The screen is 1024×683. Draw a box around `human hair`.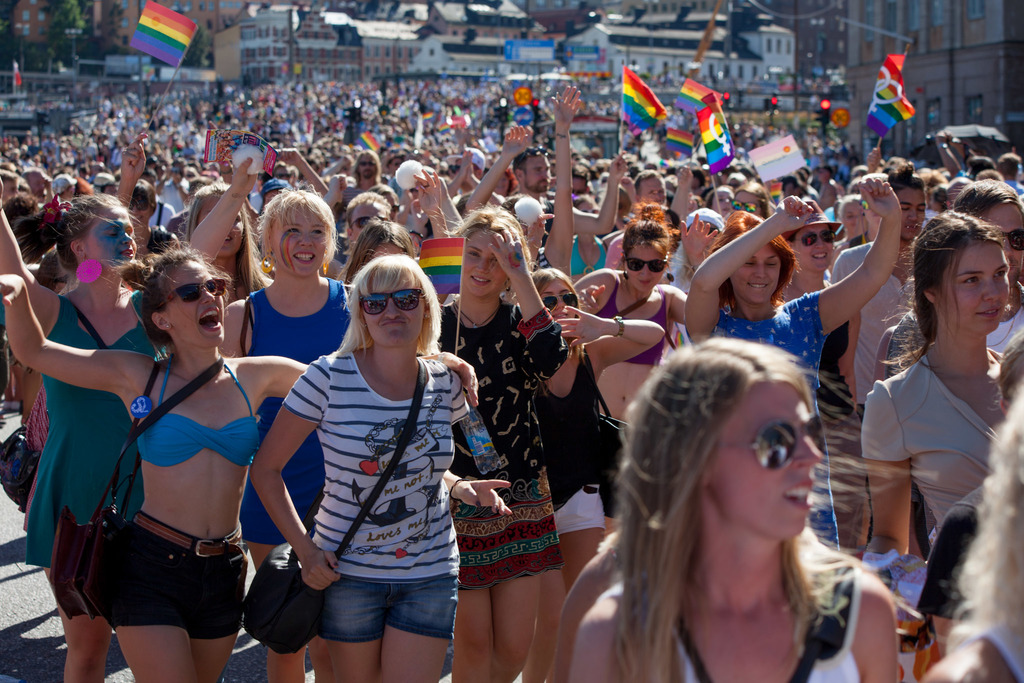
948:385:1023:655.
